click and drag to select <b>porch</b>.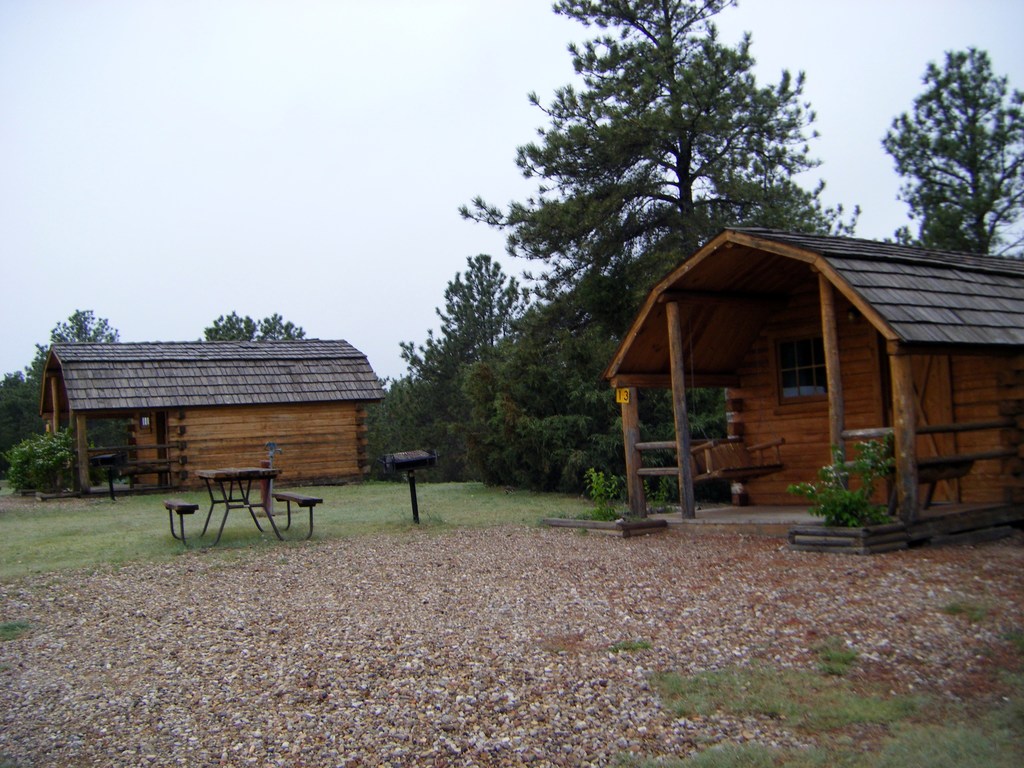
Selection: [77,447,164,491].
